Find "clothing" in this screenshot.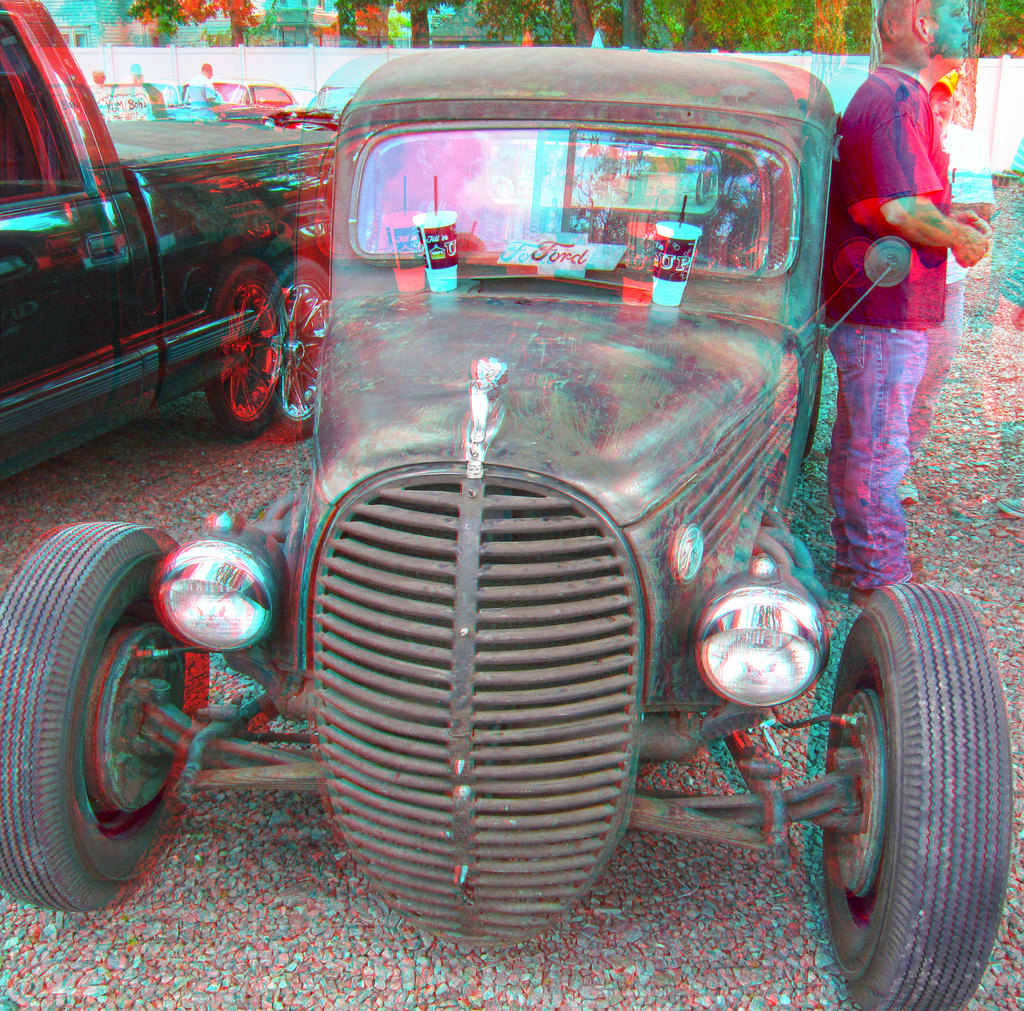
The bounding box for "clothing" is l=830, t=63, r=951, b=606.
